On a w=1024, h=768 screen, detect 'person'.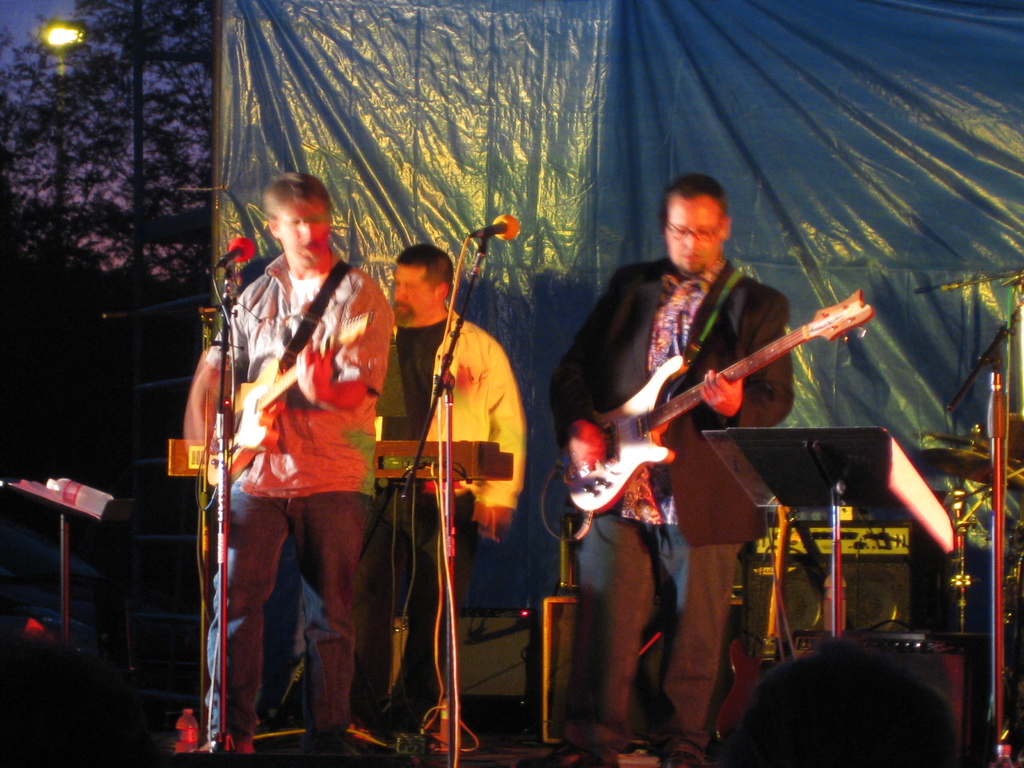
{"x1": 353, "y1": 246, "x2": 522, "y2": 729}.
